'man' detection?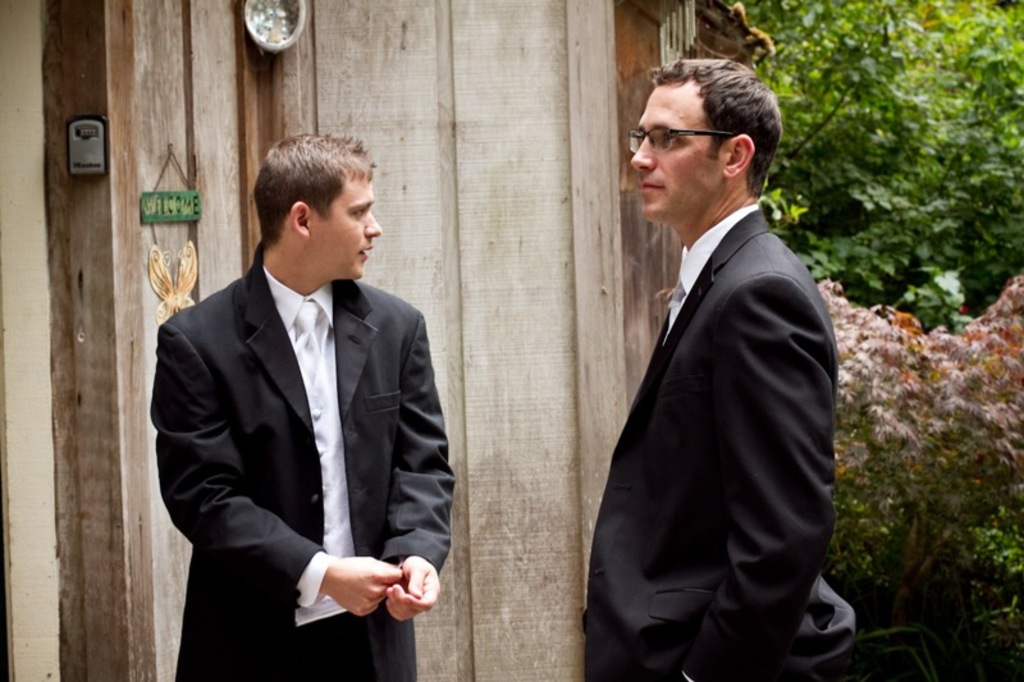
detection(150, 129, 460, 681)
